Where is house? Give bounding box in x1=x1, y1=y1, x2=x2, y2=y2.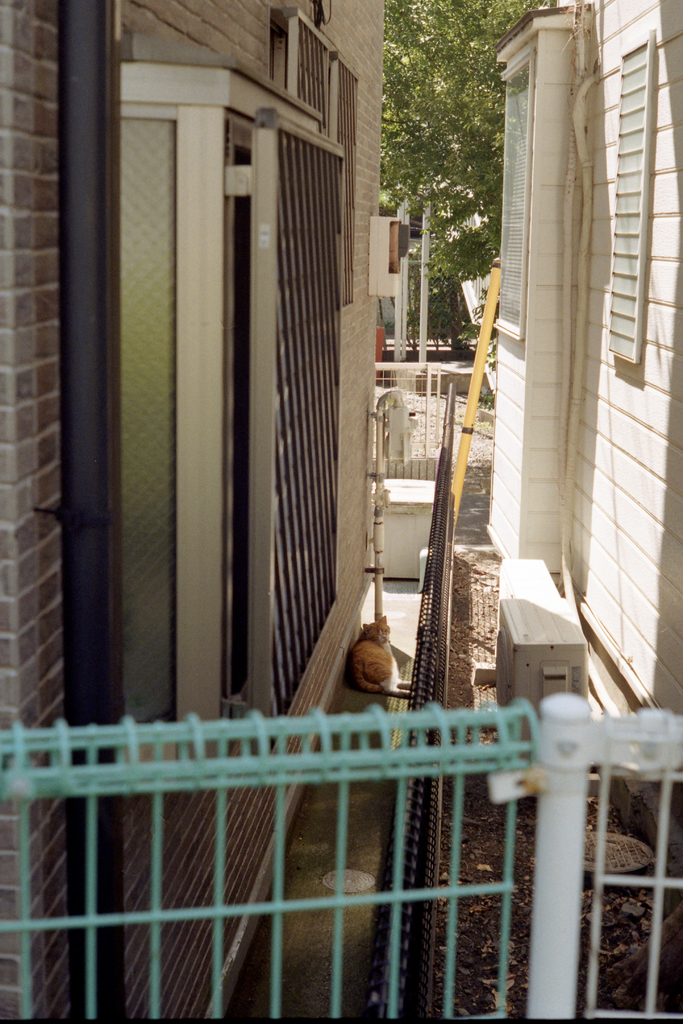
x1=35, y1=0, x2=662, y2=926.
